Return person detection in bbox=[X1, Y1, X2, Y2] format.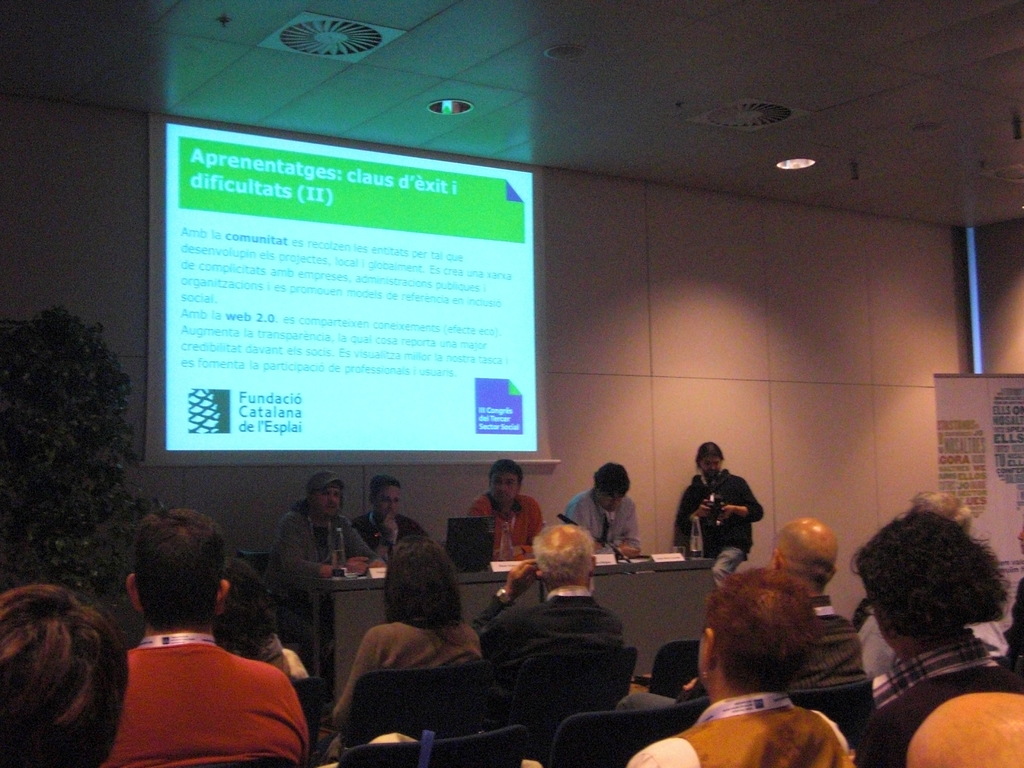
bbox=[561, 463, 640, 559].
